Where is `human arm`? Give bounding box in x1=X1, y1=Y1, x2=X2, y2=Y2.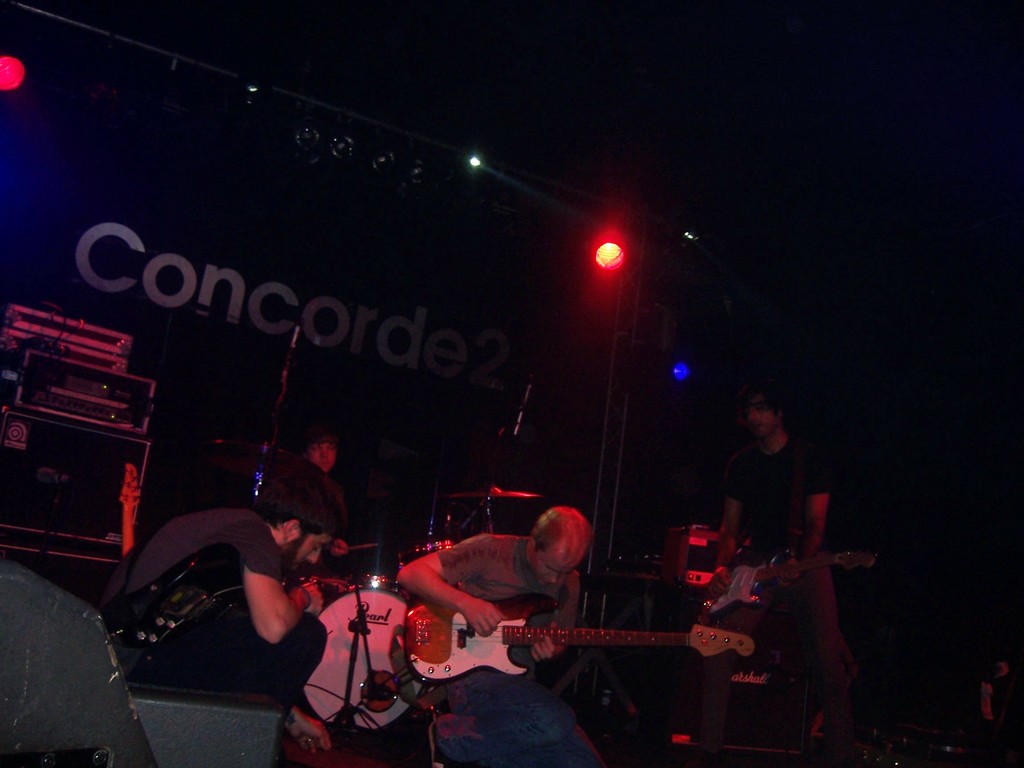
x1=776, y1=452, x2=836, y2=590.
